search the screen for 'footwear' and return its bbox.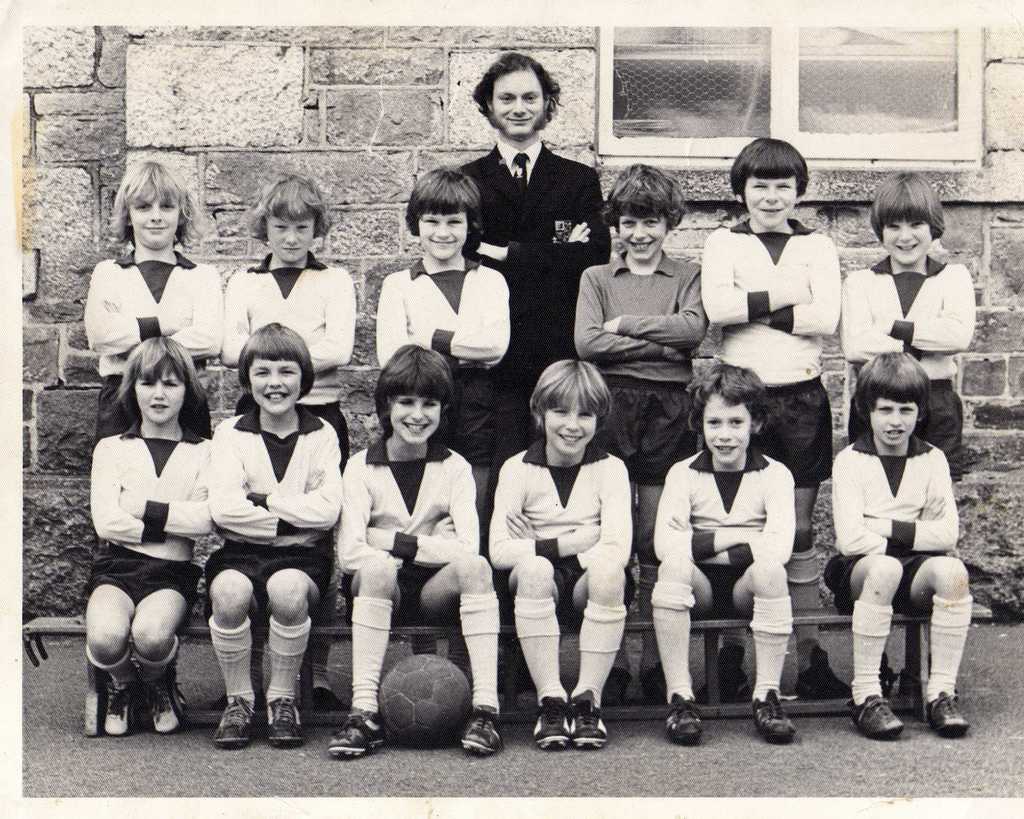
Found: Rect(90, 640, 139, 738).
